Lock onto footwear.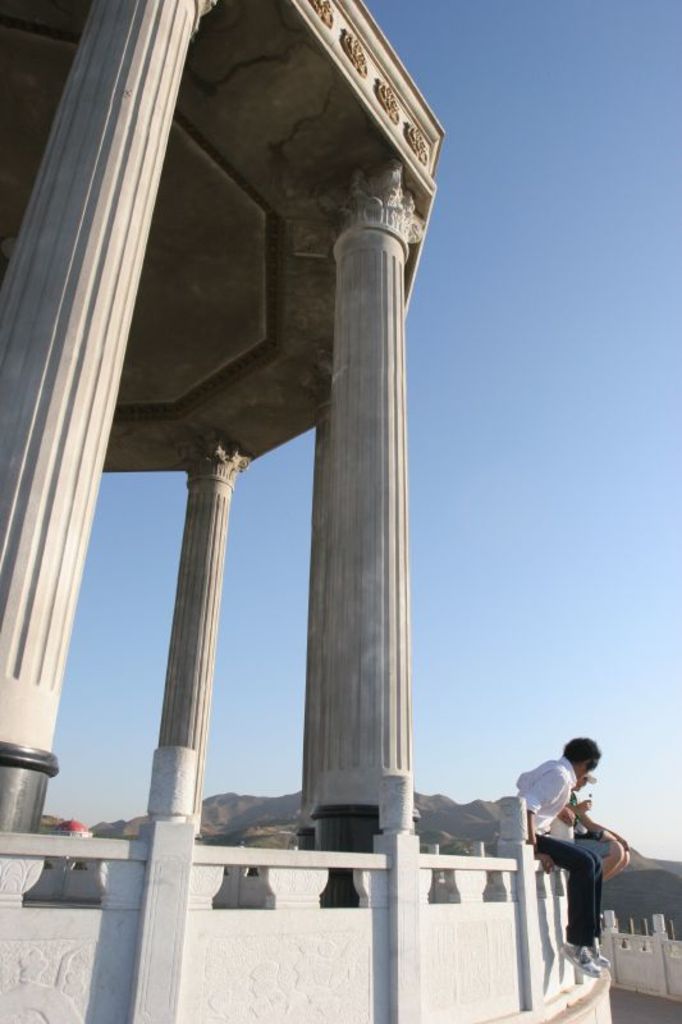
Locked: 592 942 610 970.
